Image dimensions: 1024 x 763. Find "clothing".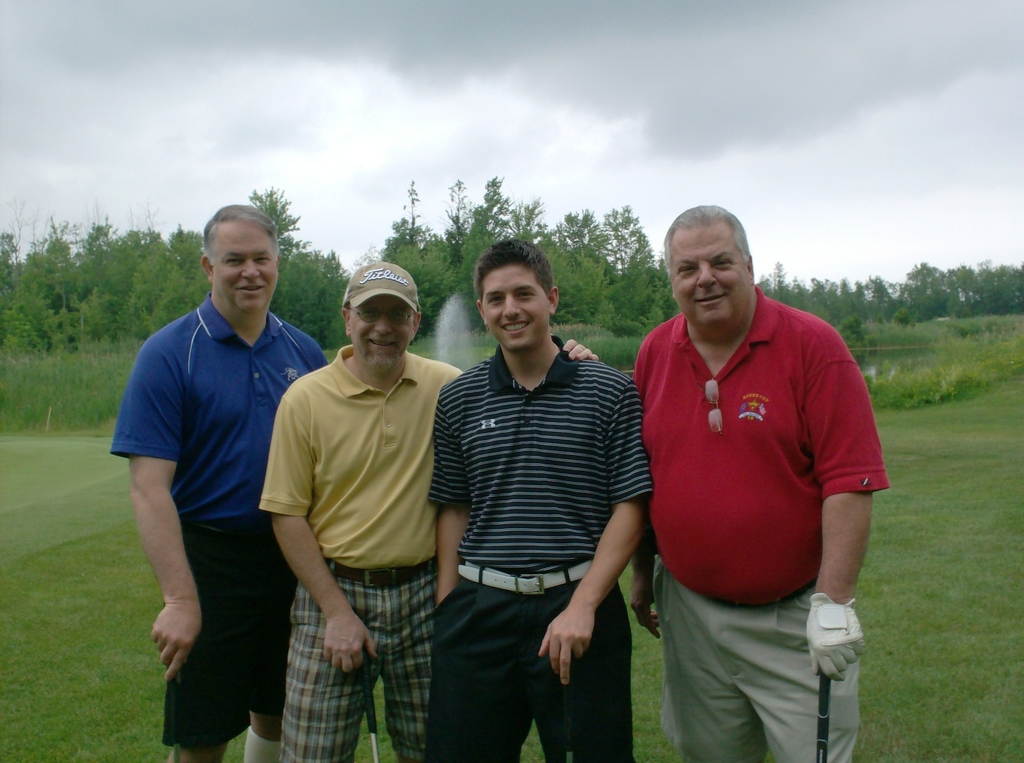
locate(636, 284, 891, 762).
